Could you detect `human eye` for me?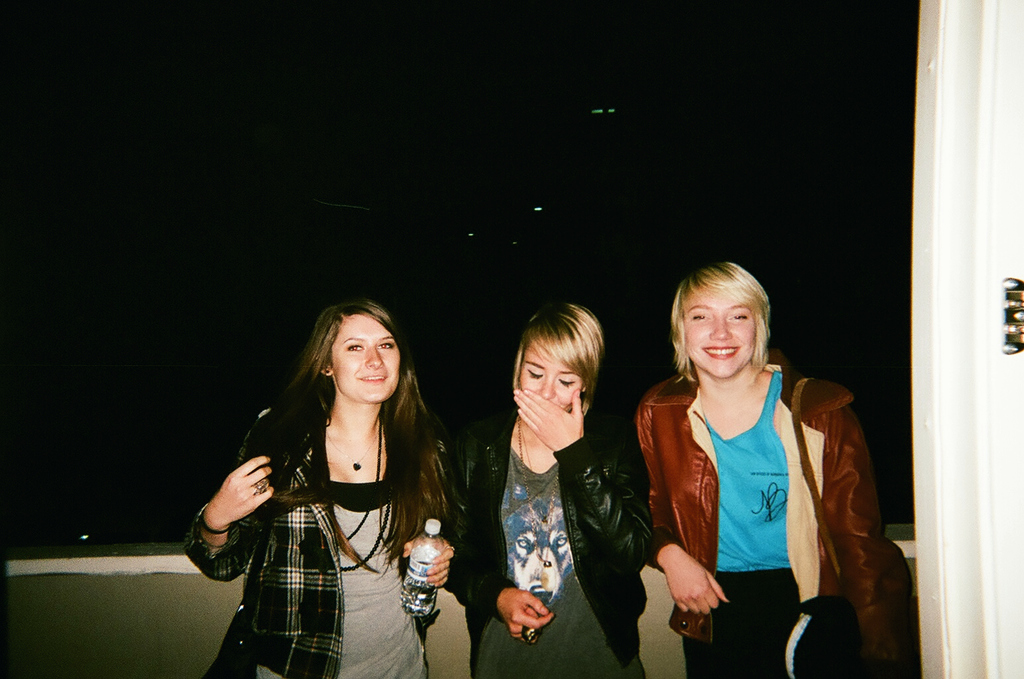
Detection result: box=[525, 365, 546, 381].
